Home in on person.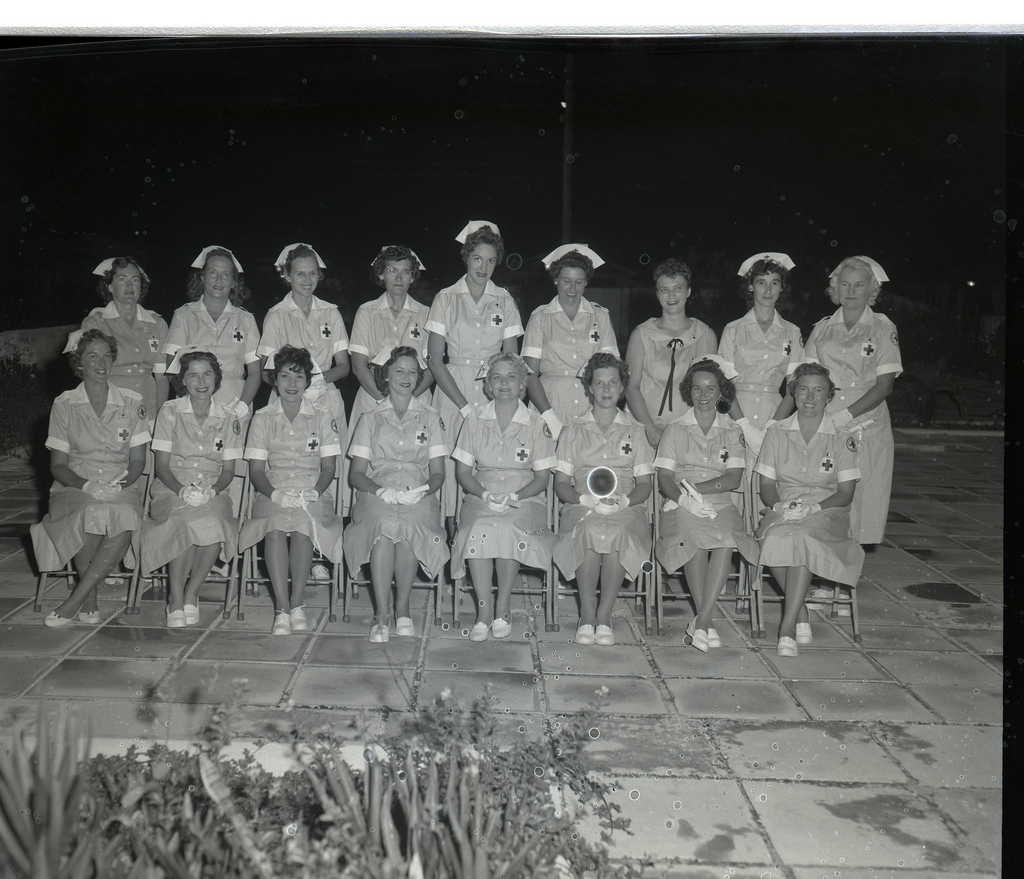
Homed in at 247 343 344 634.
